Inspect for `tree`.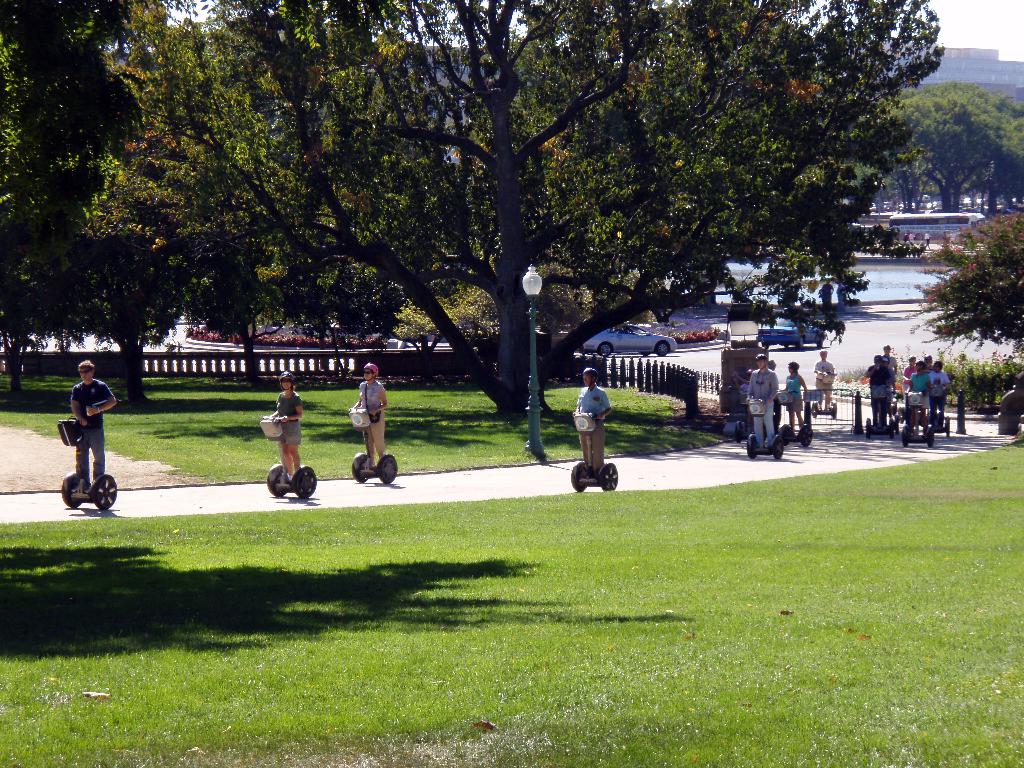
Inspection: left=907, top=212, right=1023, bottom=361.
